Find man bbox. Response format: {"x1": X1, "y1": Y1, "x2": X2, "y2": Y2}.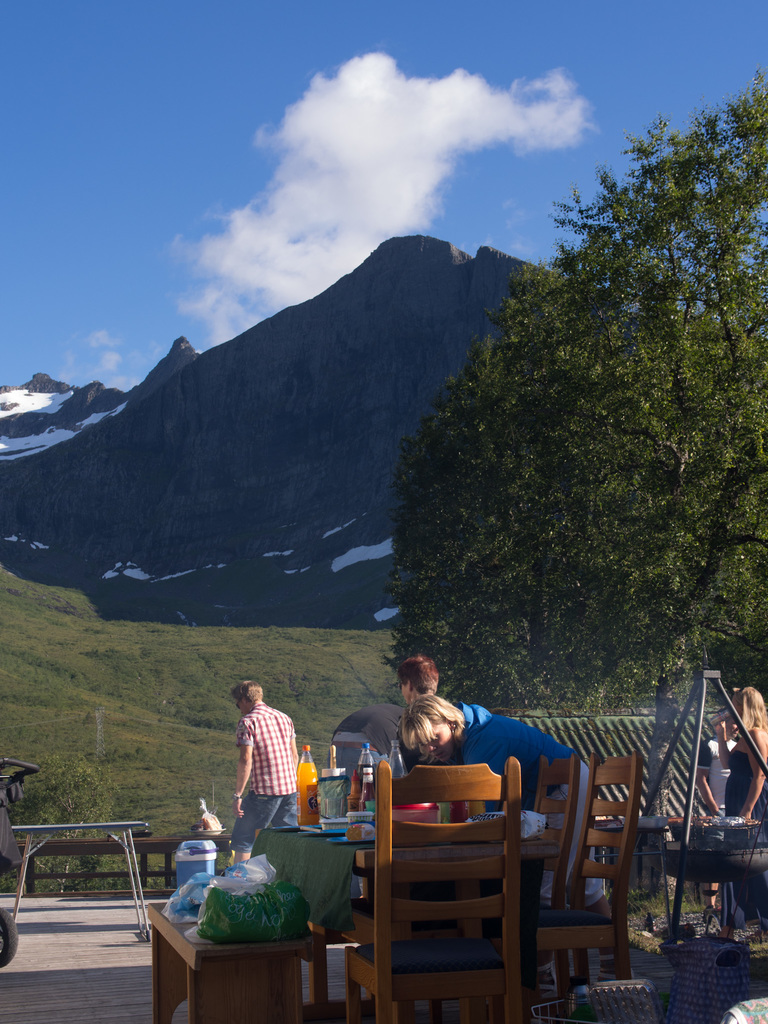
{"x1": 219, "y1": 667, "x2": 307, "y2": 869}.
